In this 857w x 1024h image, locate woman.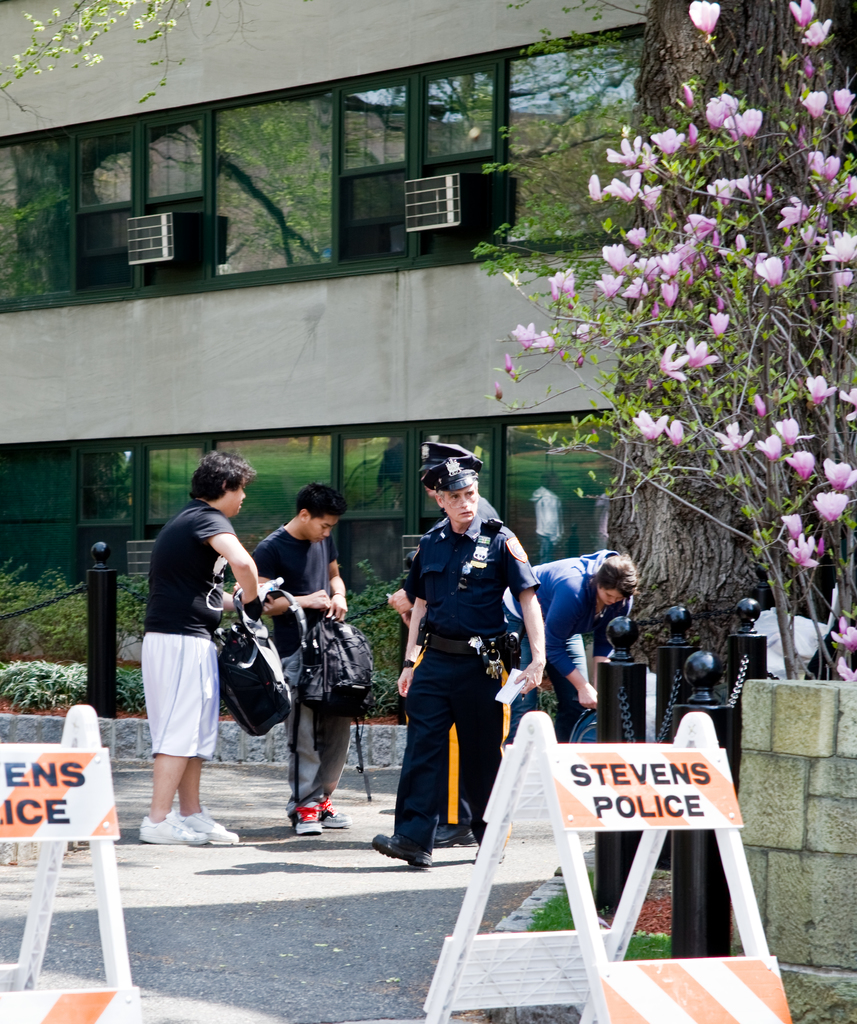
Bounding box: BBox(256, 510, 374, 840).
